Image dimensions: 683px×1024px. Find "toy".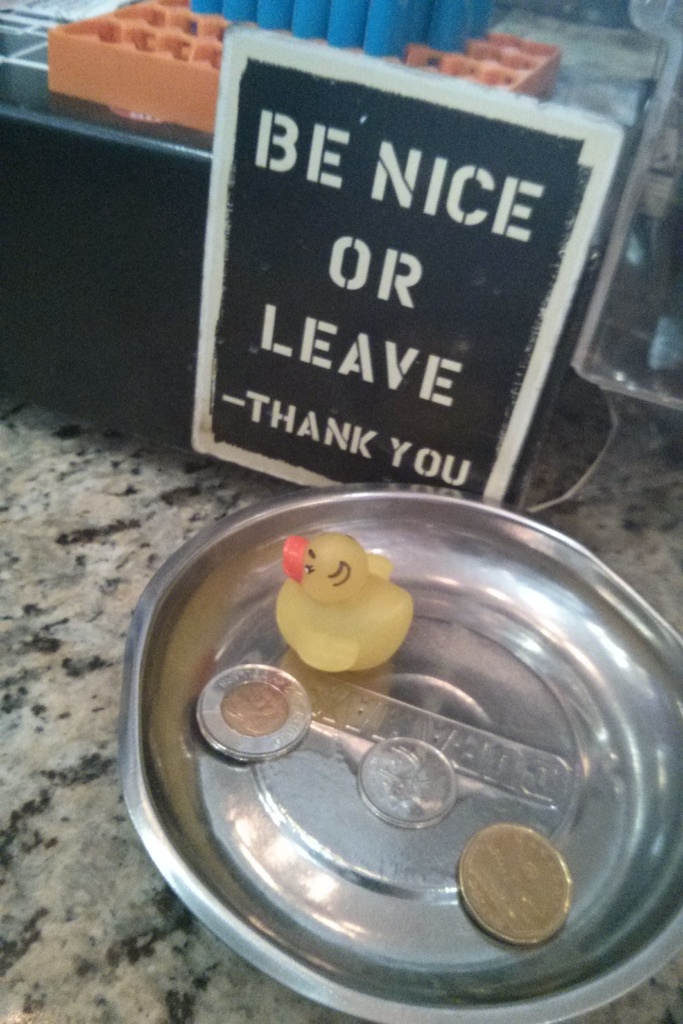
283,545,432,704.
